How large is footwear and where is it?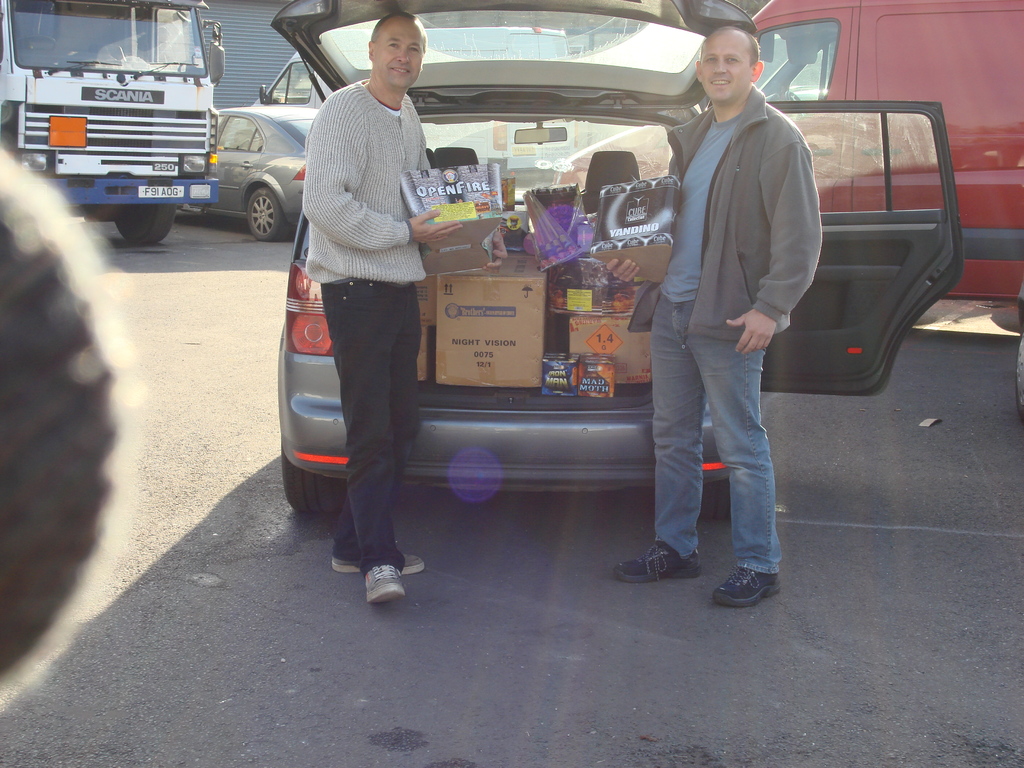
Bounding box: (left=329, top=545, right=421, bottom=576).
